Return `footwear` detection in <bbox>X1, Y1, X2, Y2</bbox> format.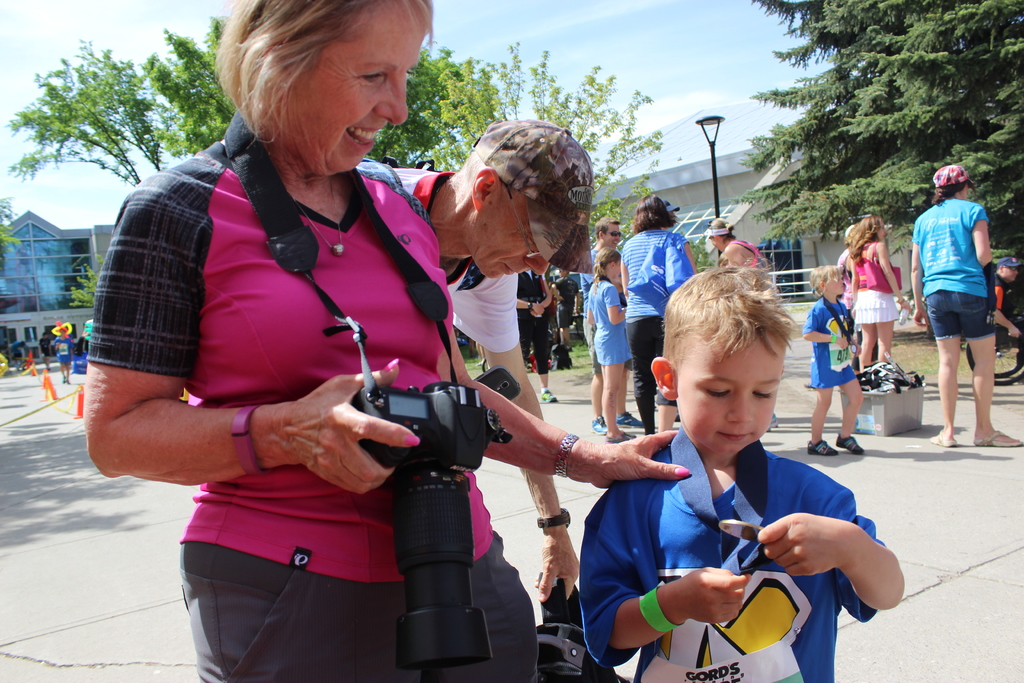
<bbox>925, 427, 957, 448</bbox>.
